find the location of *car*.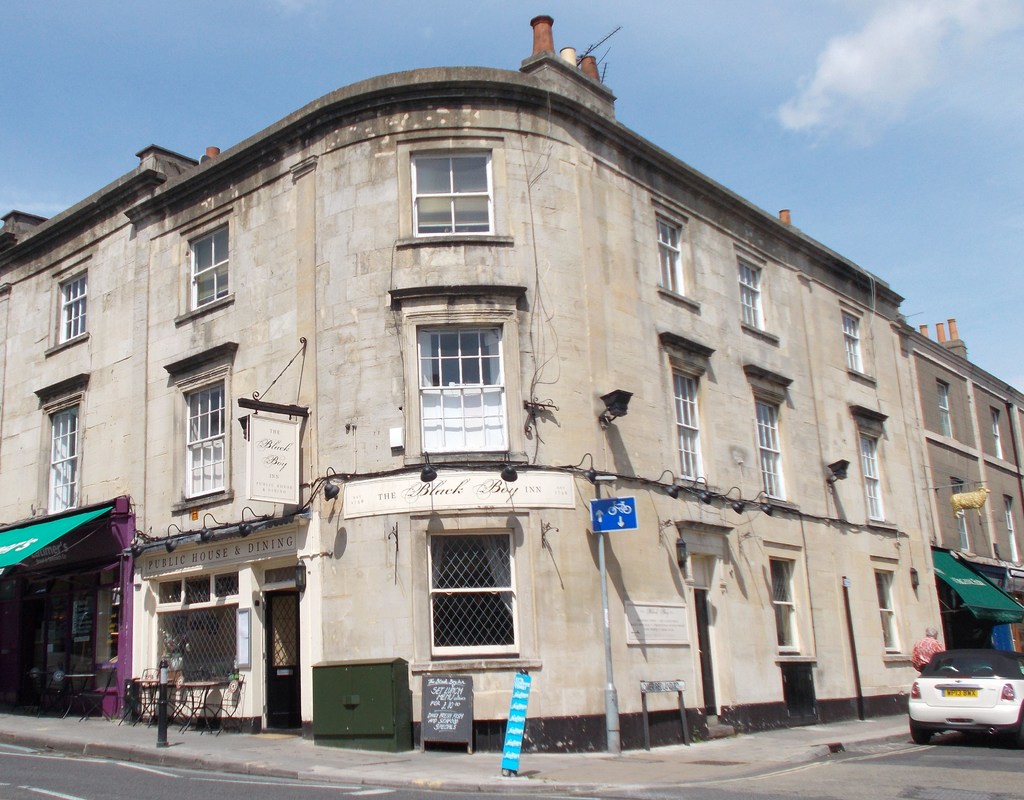
Location: (left=899, top=646, right=1023, bottom=742).
